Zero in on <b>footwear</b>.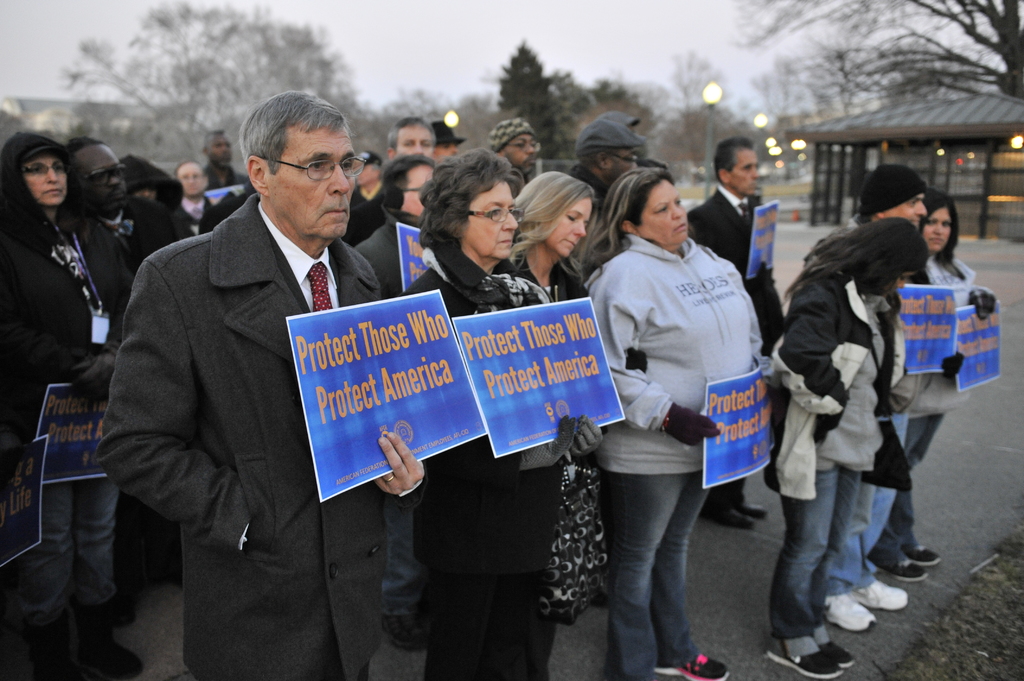
Zeroed in: <bbox>820, 587, 868, 634</bbox>.
